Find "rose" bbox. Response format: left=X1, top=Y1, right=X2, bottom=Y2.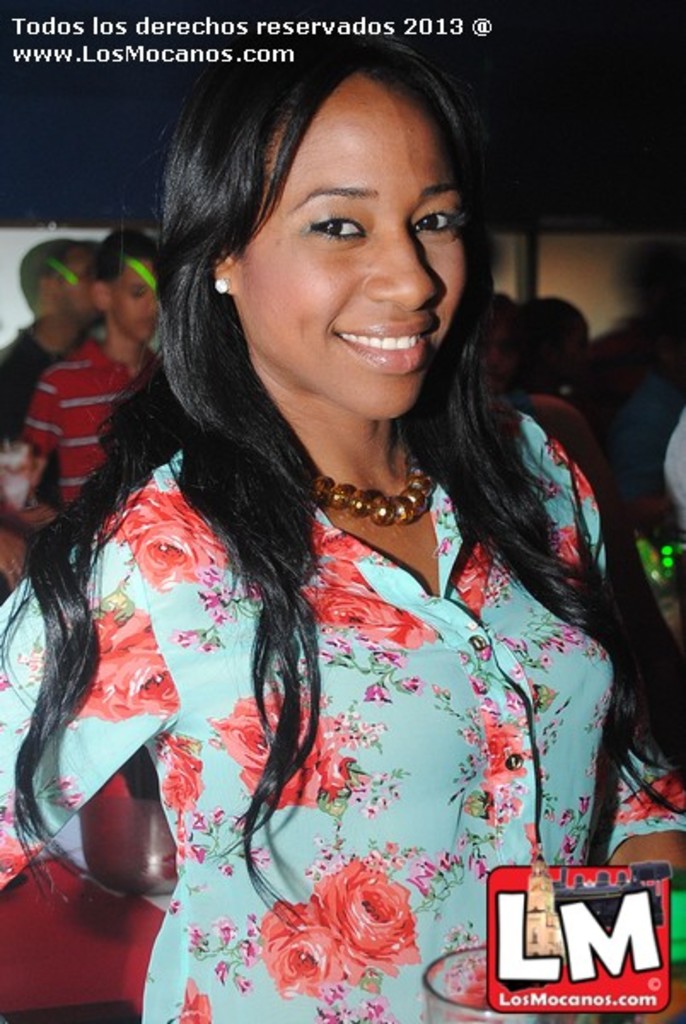
left=481, top=712, right=522, bottom=785.
